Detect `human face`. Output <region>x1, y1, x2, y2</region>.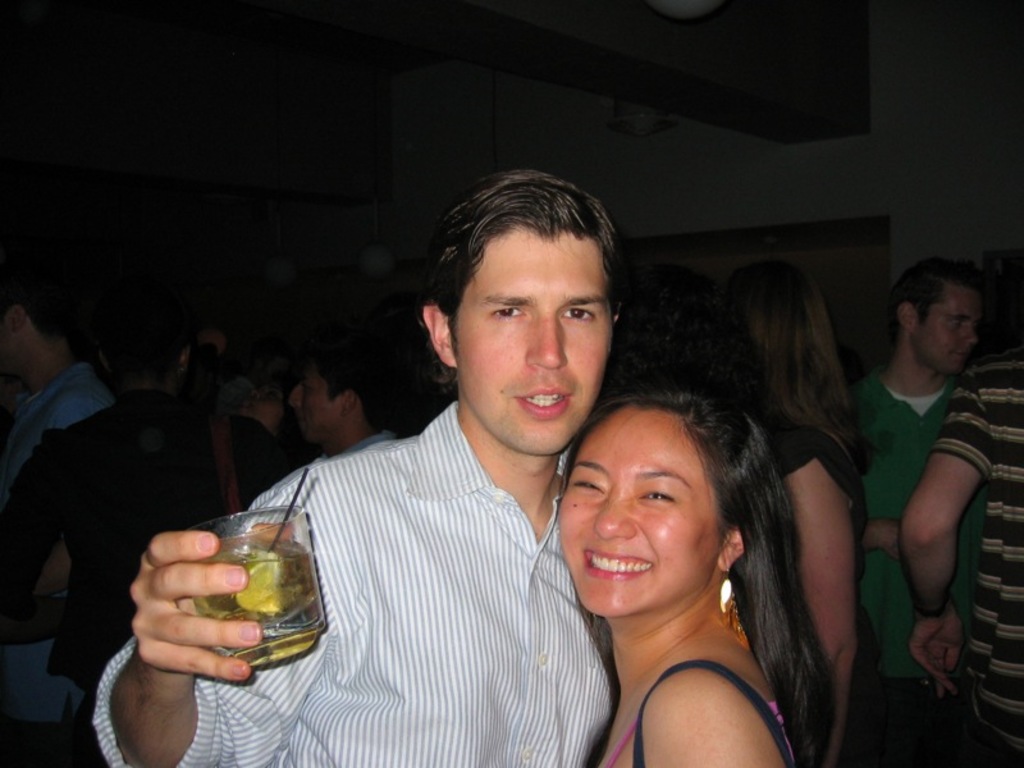
<region>559, 411, 726, 621</region>.
